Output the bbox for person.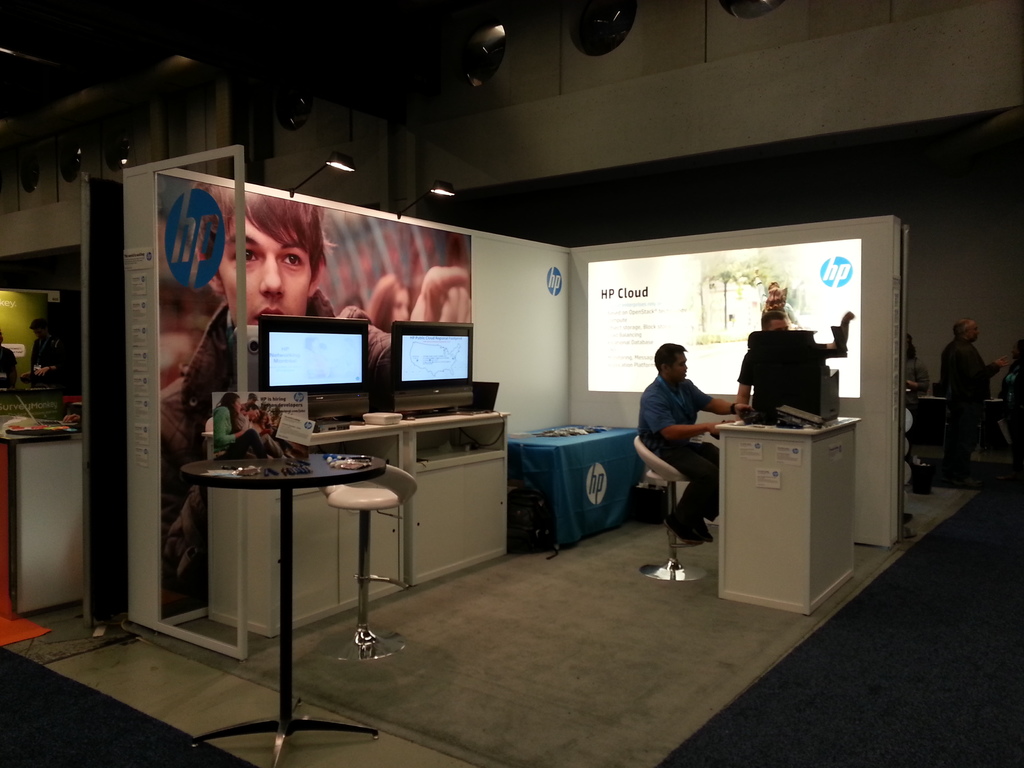
[900, 327, 930, 419].
